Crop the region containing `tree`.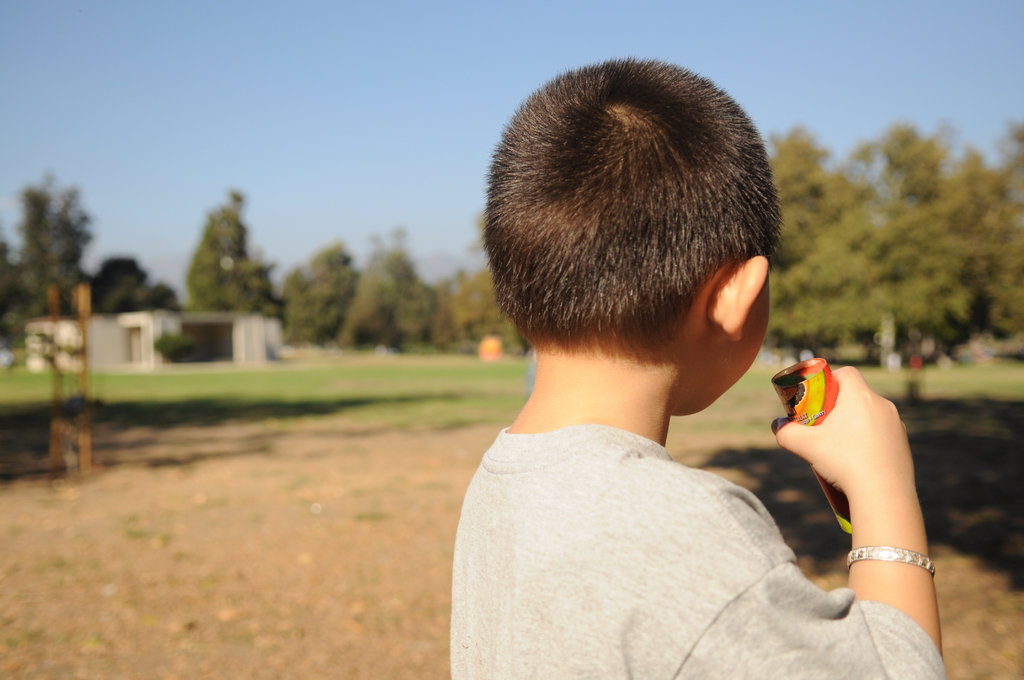
Crop region: bbox=(6, 152, 98, 314).
